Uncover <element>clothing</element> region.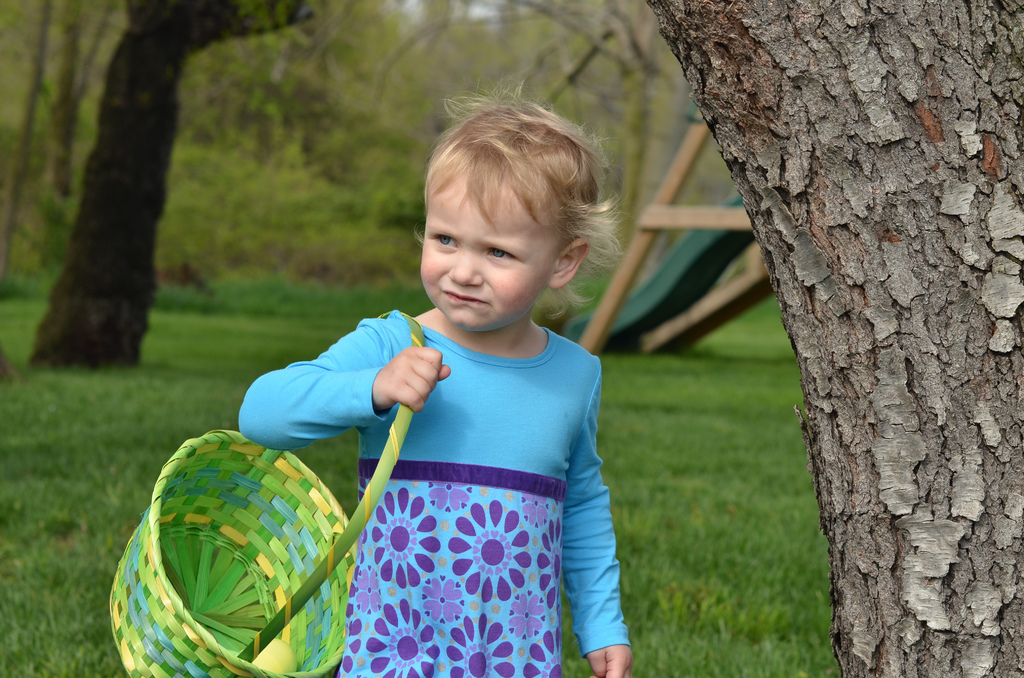
Uncovered: l=276, t=280, r=636, b=661.
